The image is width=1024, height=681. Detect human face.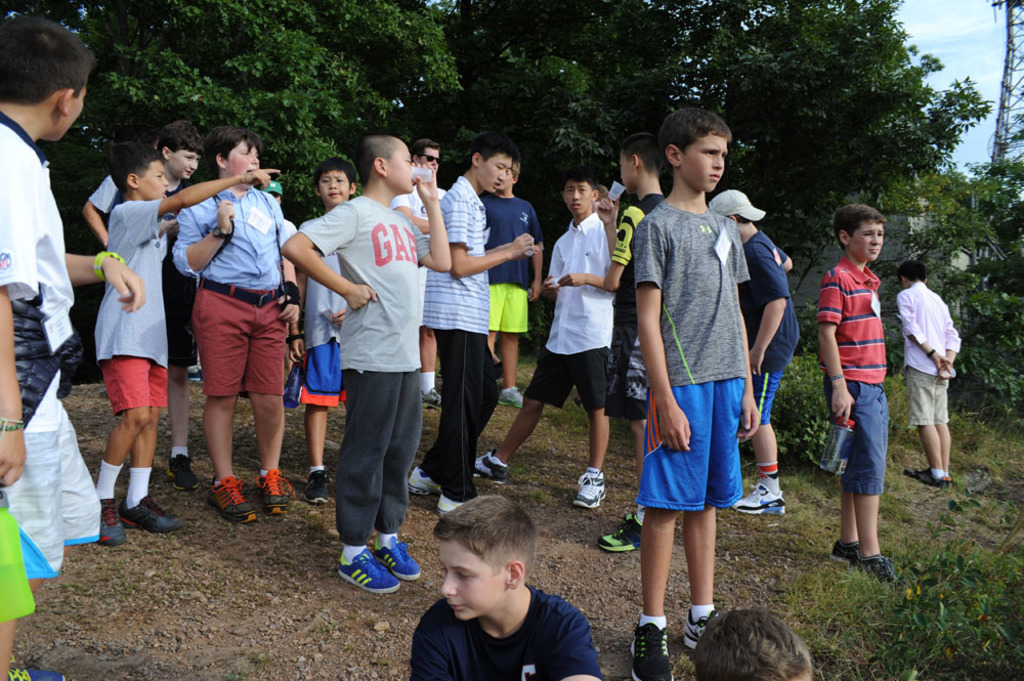
Detection: (618, 150, 634, 195).
